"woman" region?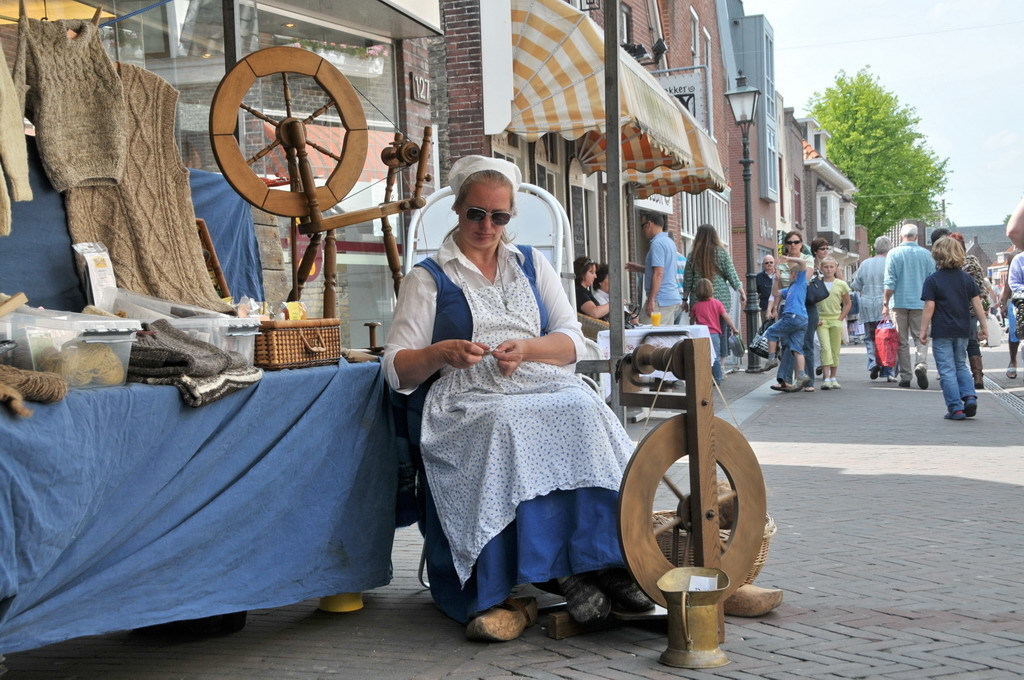
x1=682, y1=222, x2=747, y2=346
